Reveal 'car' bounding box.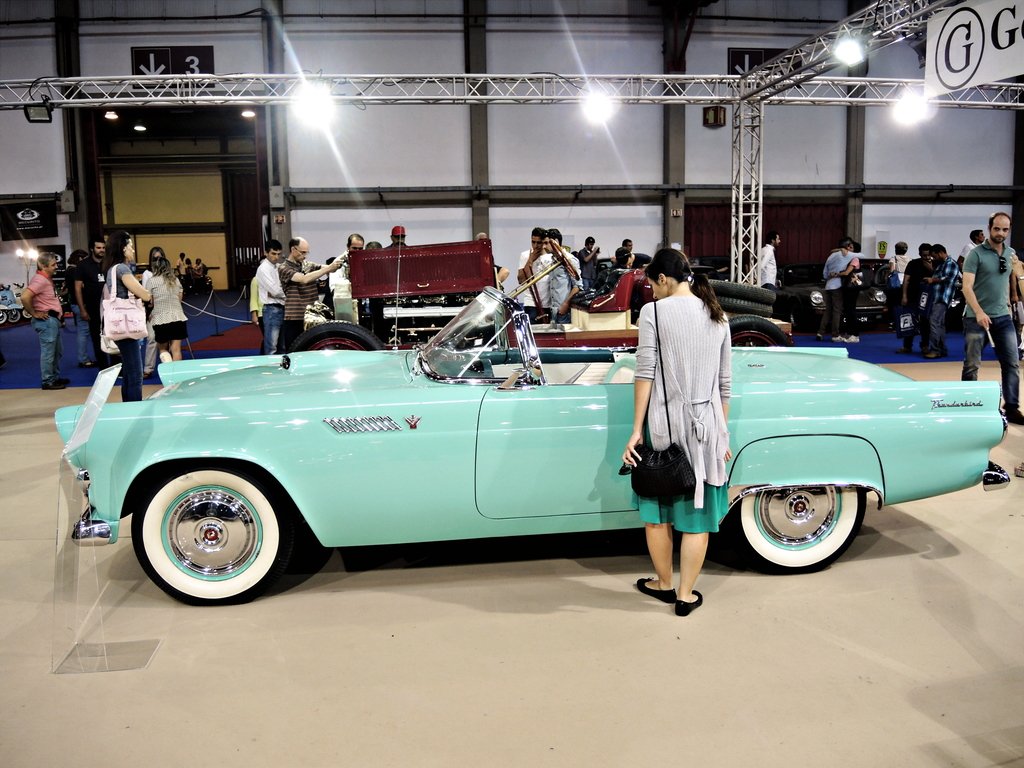
Revealed: {"x1": 52, "y1": 288, "x2": 1008, "y2": 610}.
